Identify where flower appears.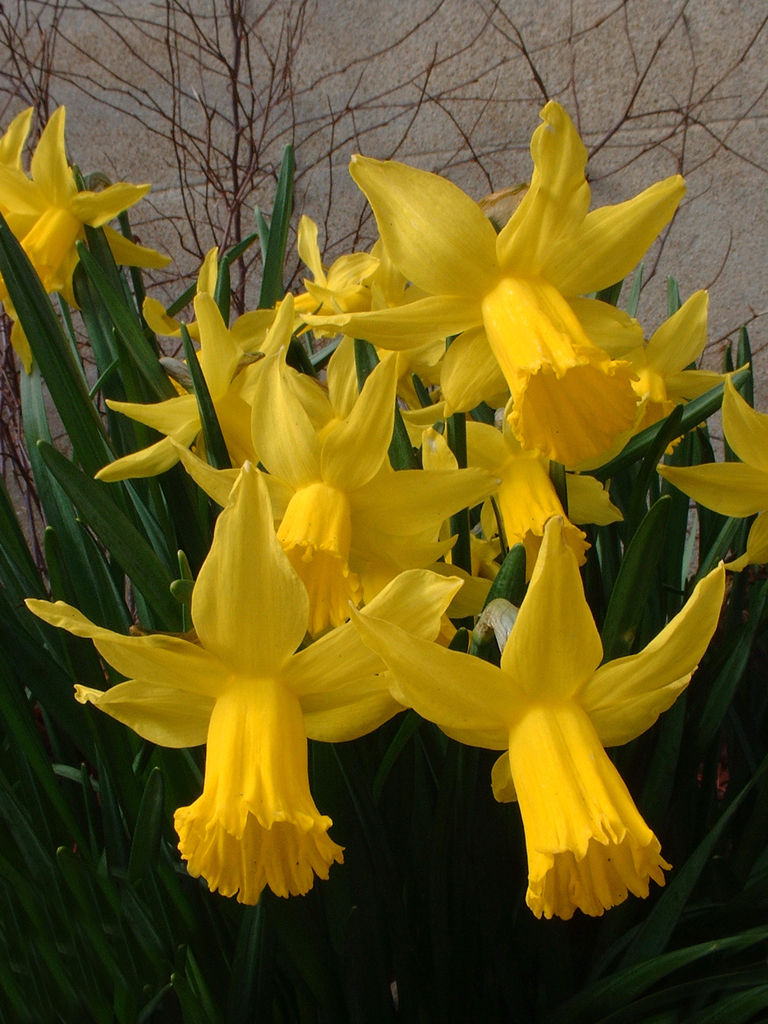
Appears at box=[0, 104, 174, 376].
